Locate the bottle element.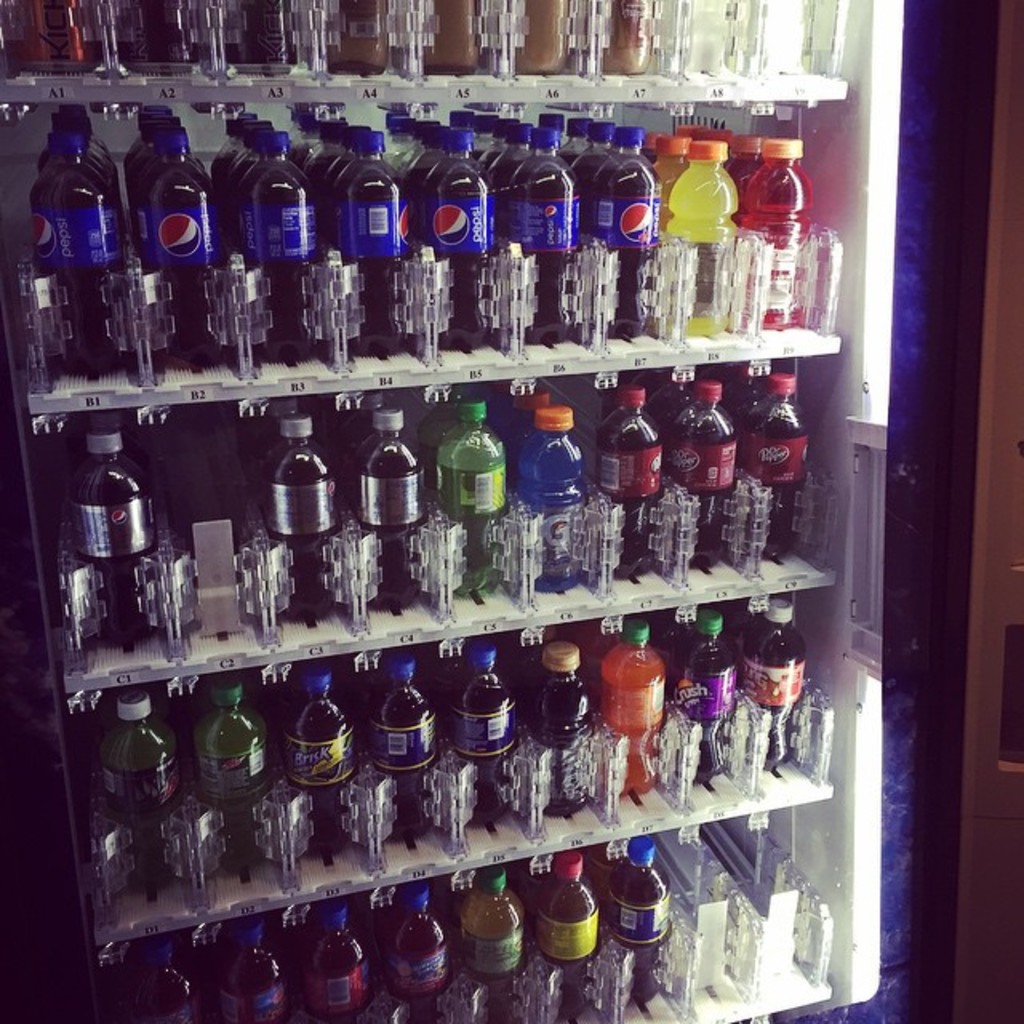
Element bbox: {"x1": 386, "y1": 99, "x2": 424, "y2": 178}.
